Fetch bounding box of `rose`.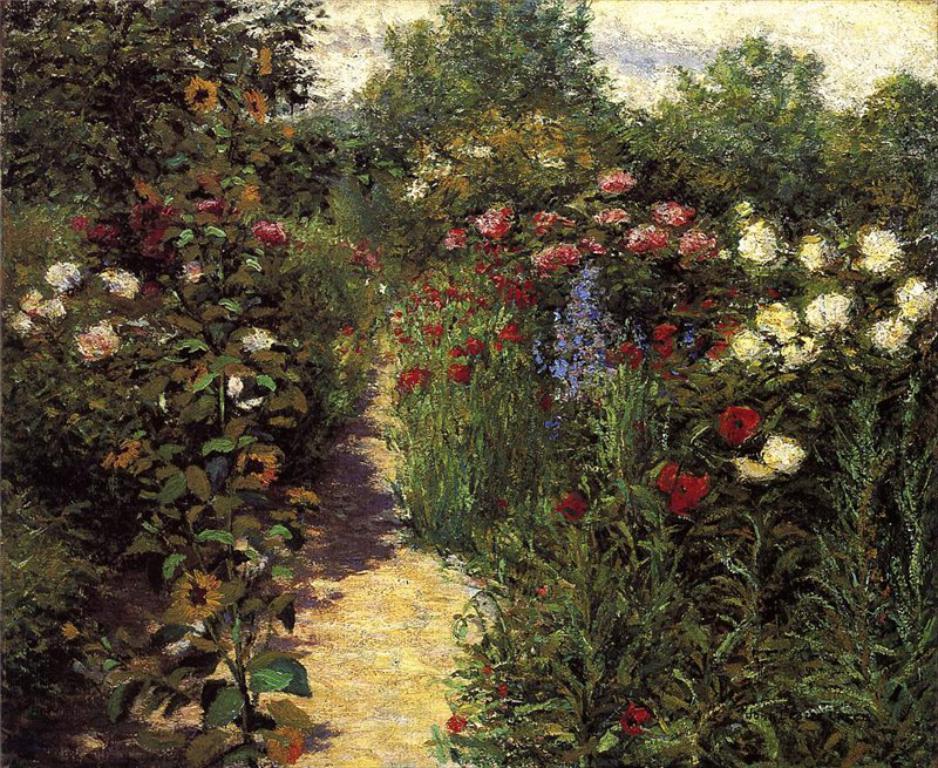
Bbox: 798,231,842,274.
